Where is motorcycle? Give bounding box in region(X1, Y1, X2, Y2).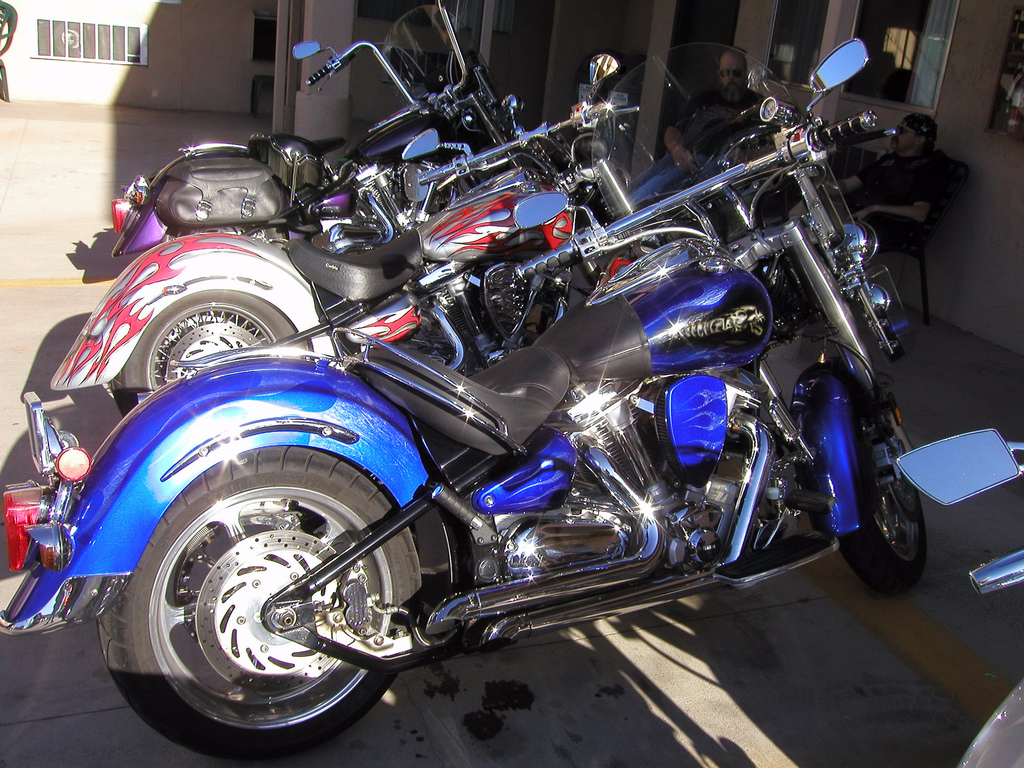
region(1, 37, 927, 760).
